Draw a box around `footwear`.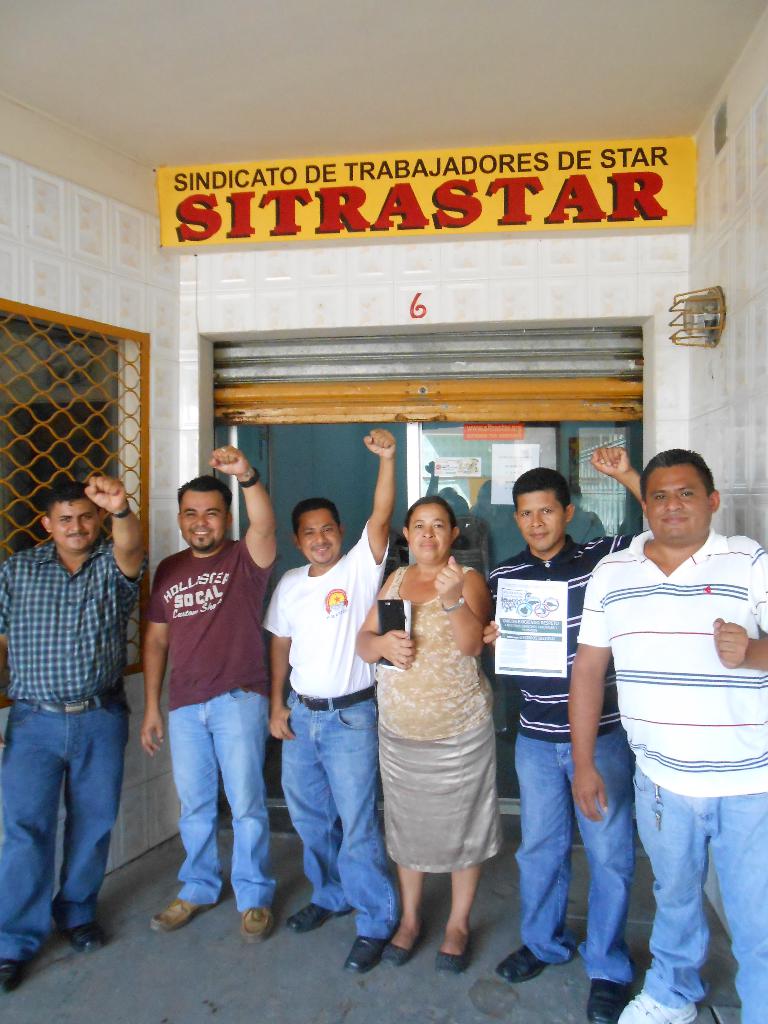
[287,900,353,931].
